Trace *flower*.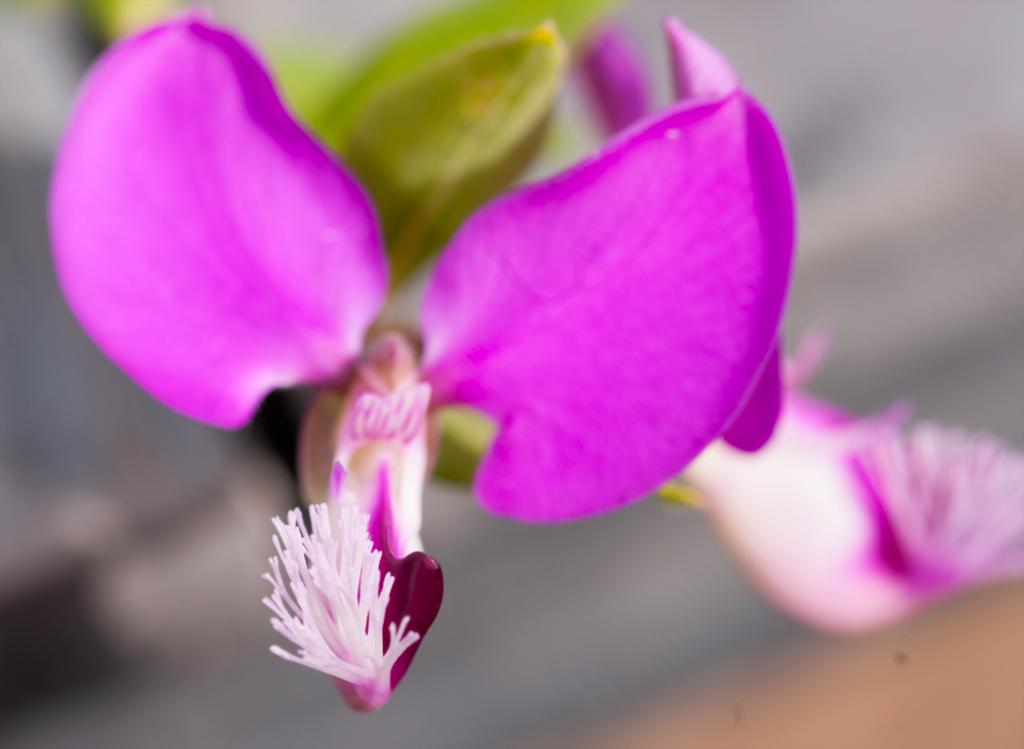
Traced to <region>40, 0, 1023, 716</region>.
